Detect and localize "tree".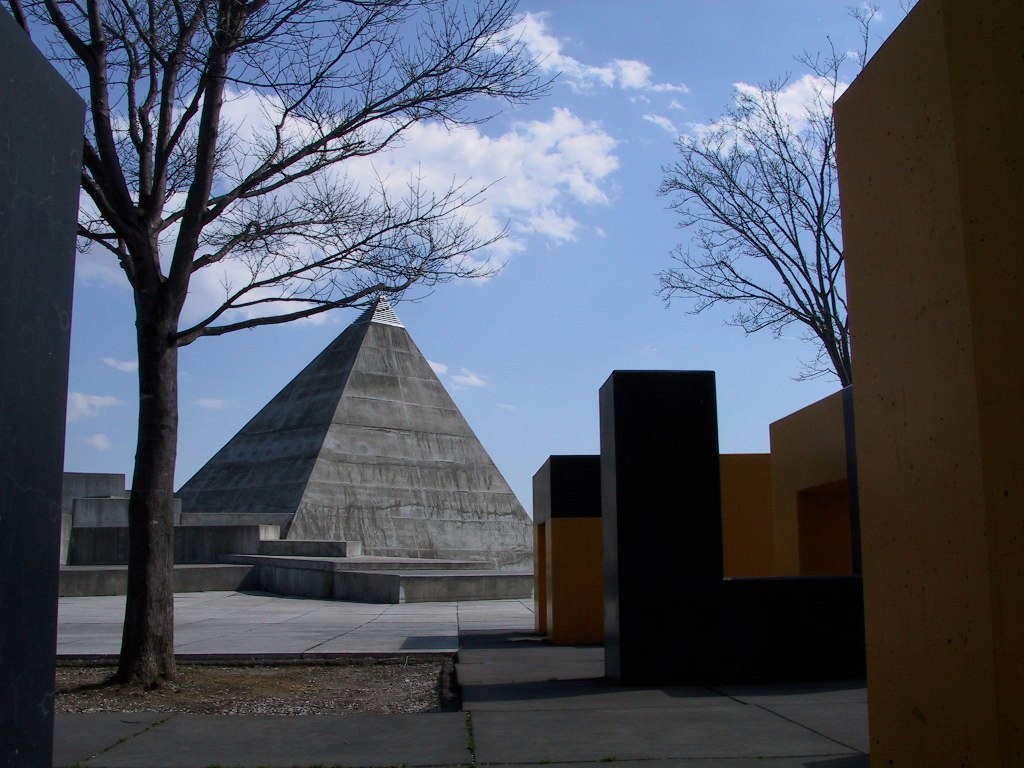
Localized at x1=649 y1=0 x2=924 y2=600.
